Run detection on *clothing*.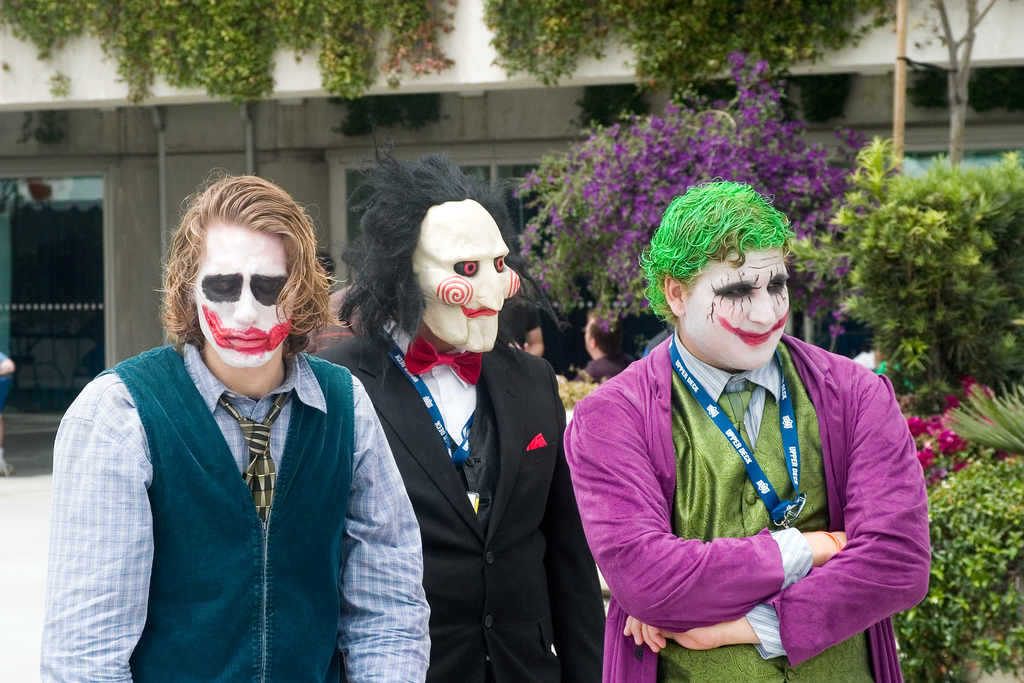
Result: crop(586, 349, 622, 379).
